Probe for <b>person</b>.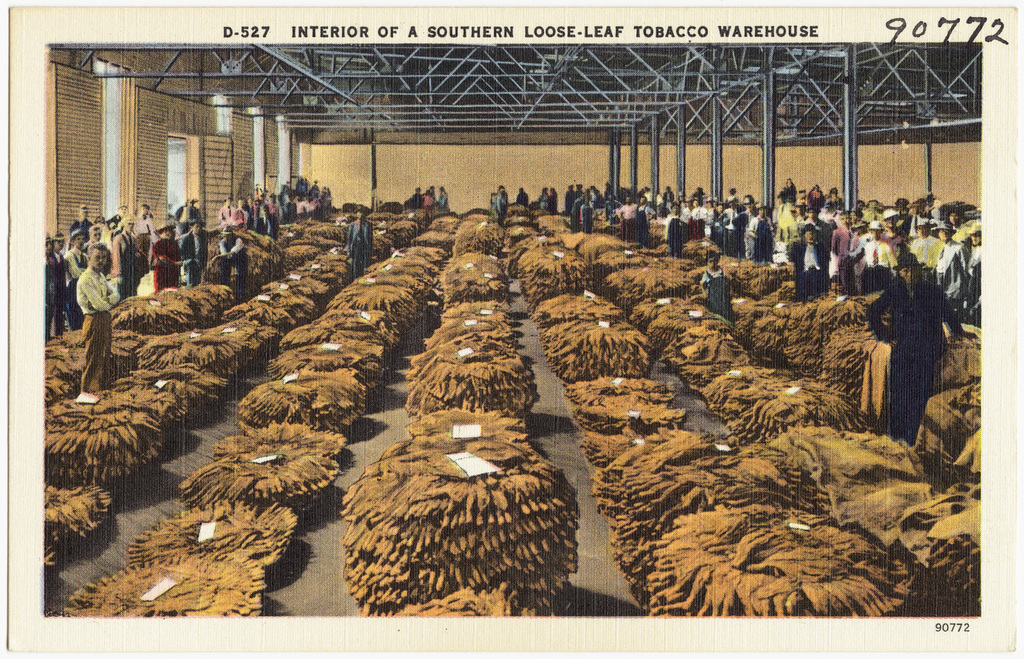
Probe result: rect(340, 203, 375, 277).
